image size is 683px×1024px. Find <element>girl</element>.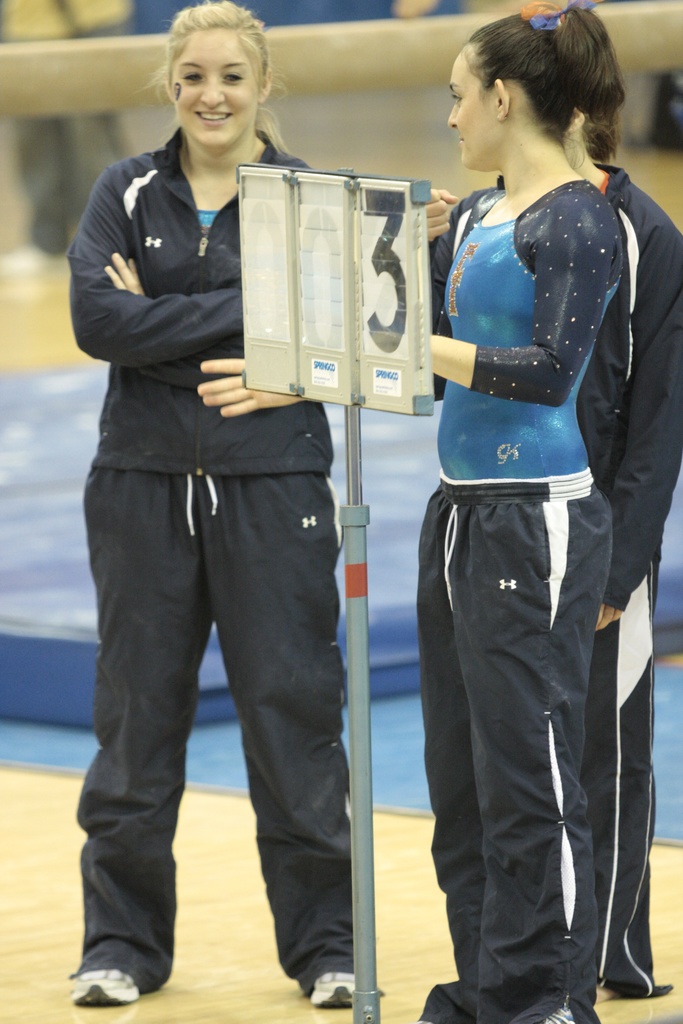
left=409, top=1, right=629, bottom=1023.
